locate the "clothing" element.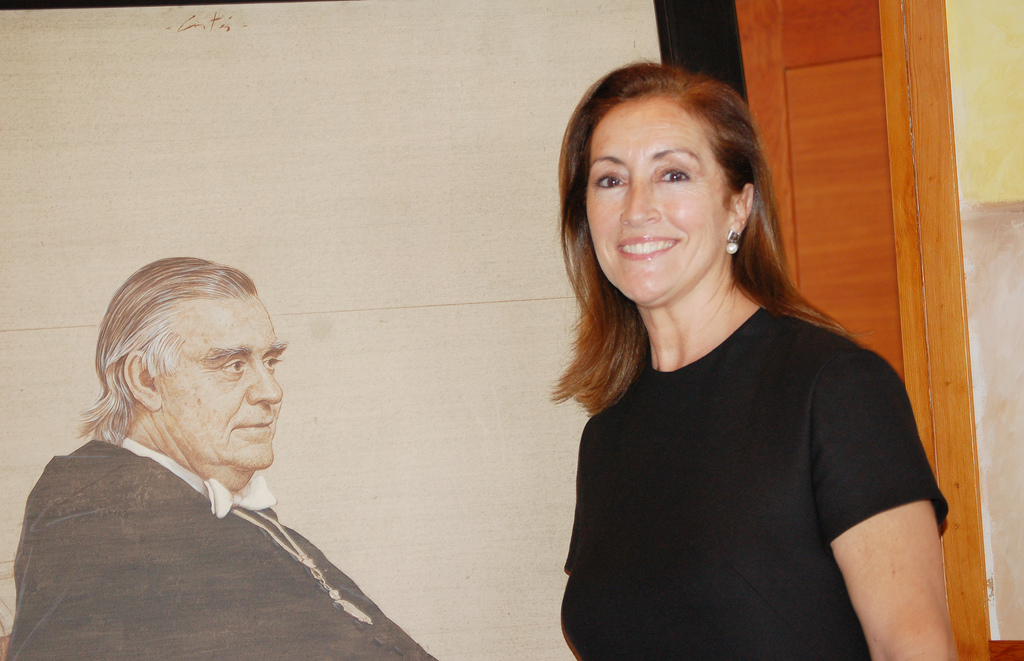
Element bbox: 0, 430, 442, 660.
